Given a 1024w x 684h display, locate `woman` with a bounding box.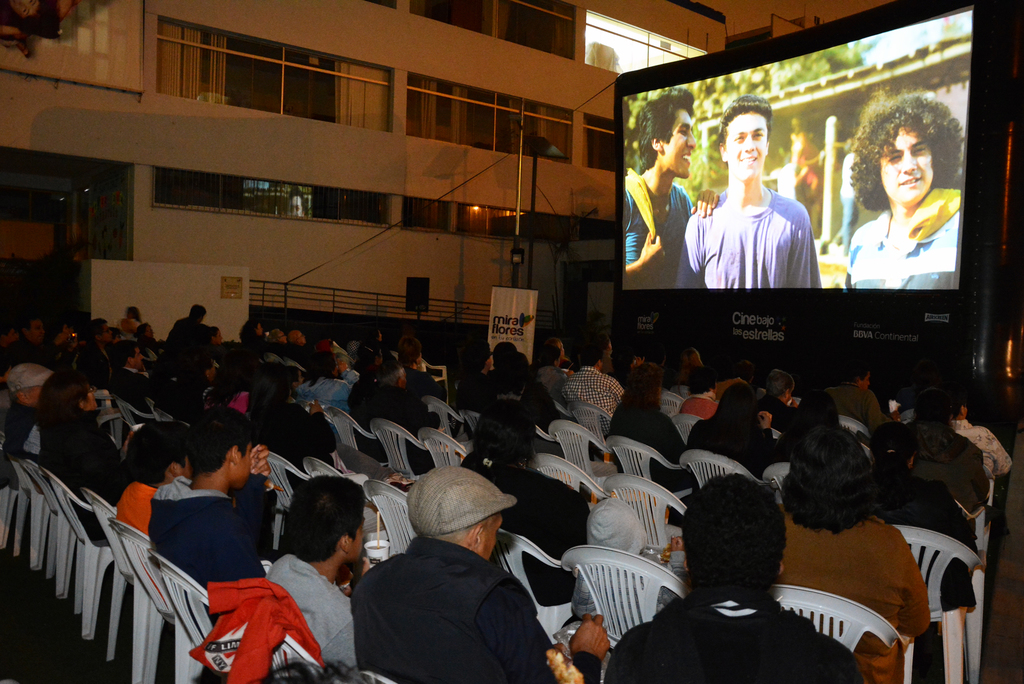
Located: rect(682, 380, 780, 482).
